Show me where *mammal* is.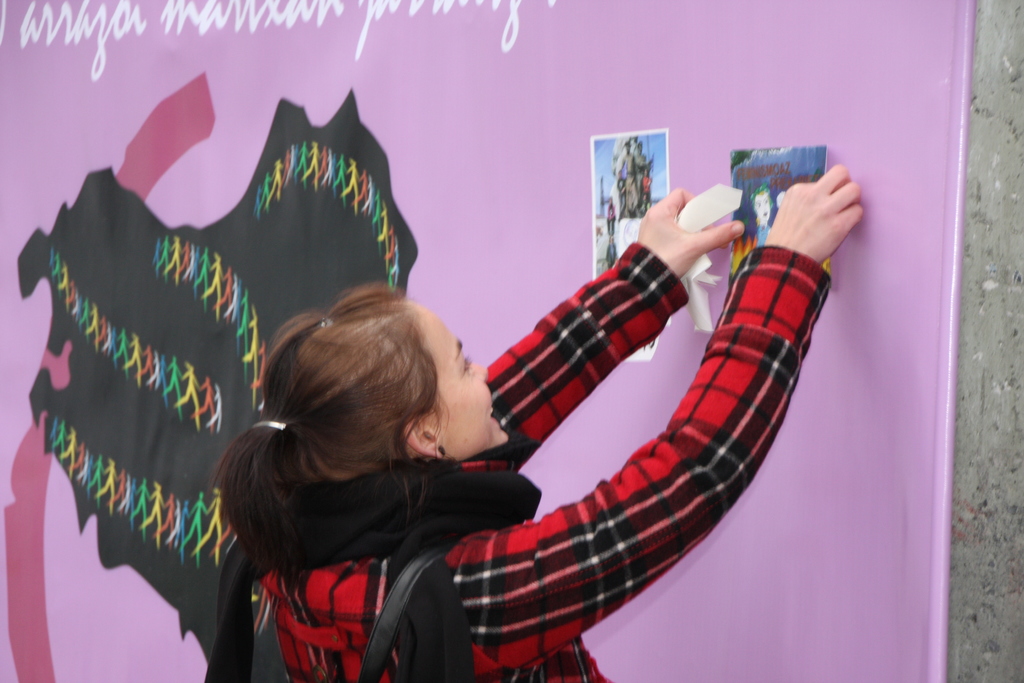
*mammal* is at box=[230, 149, 859, 653].
